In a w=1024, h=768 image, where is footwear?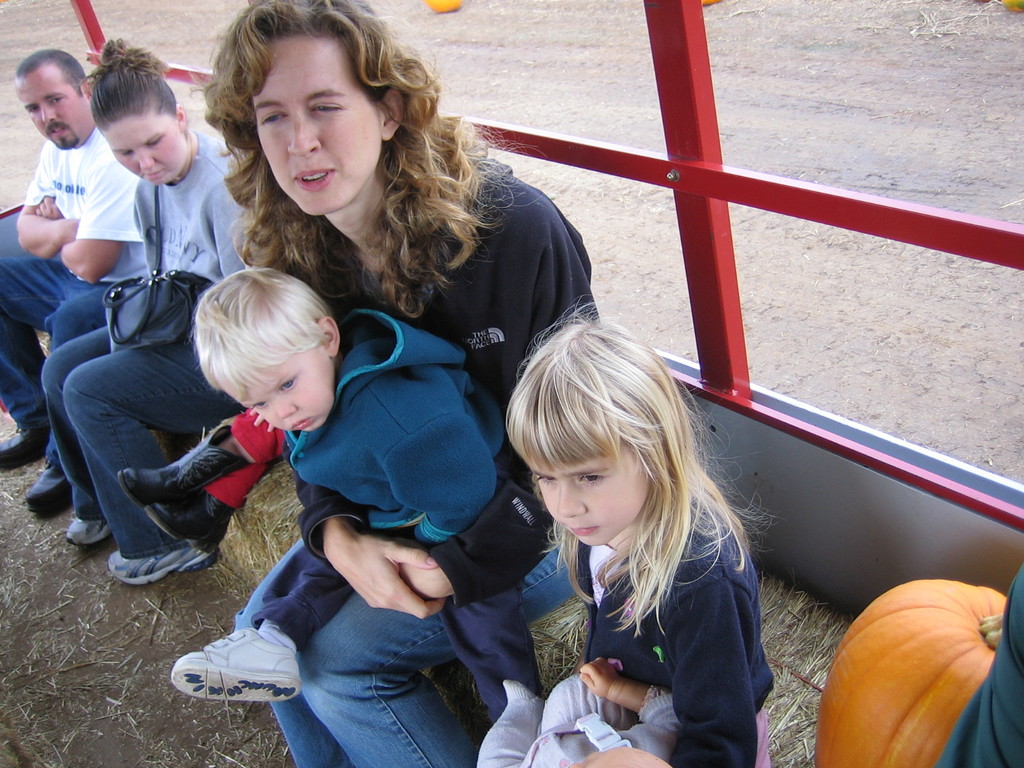
[67, 512, 113, 548].
